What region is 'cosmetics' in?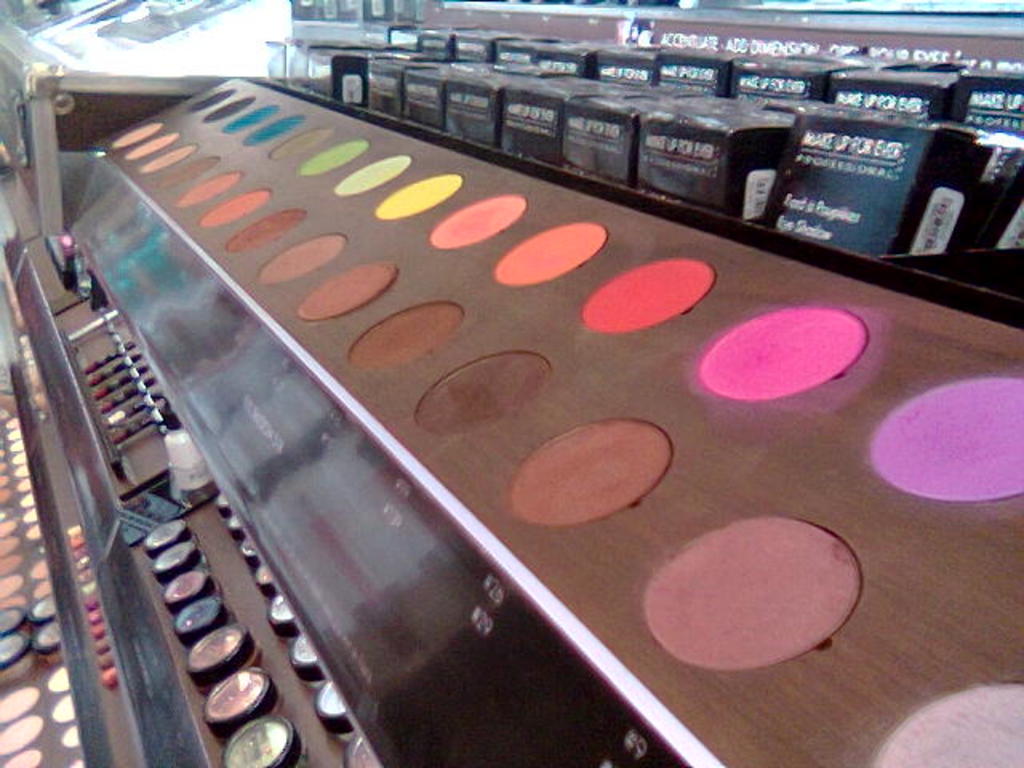
[left=110, top=122, right=158, bottom=150].
